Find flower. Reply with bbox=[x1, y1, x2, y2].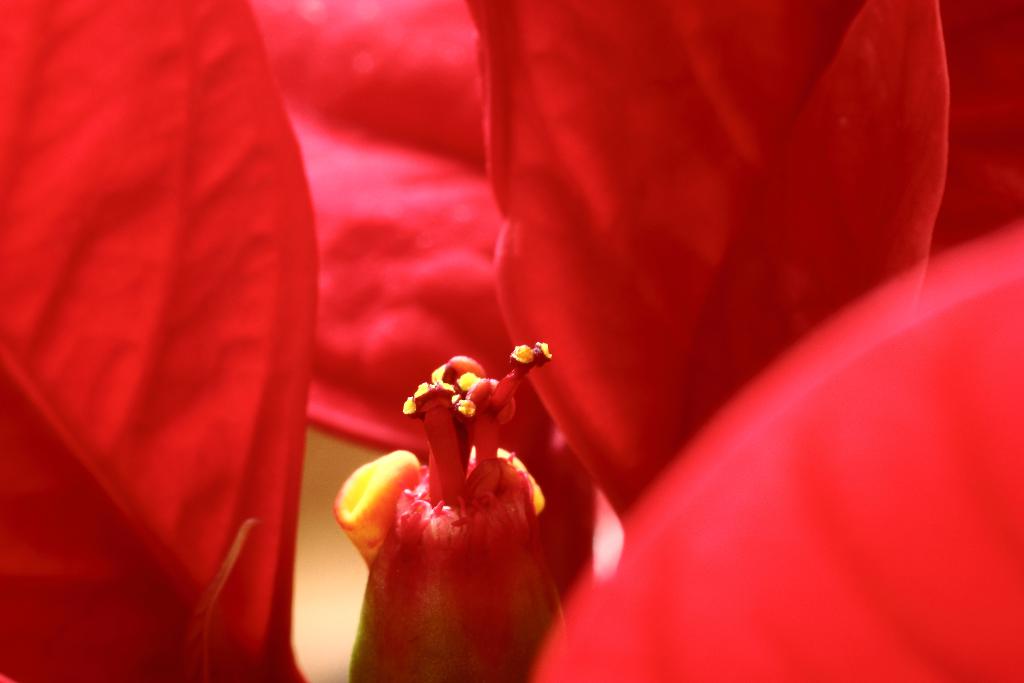
bbox=[0, 0, 1023, 682].
